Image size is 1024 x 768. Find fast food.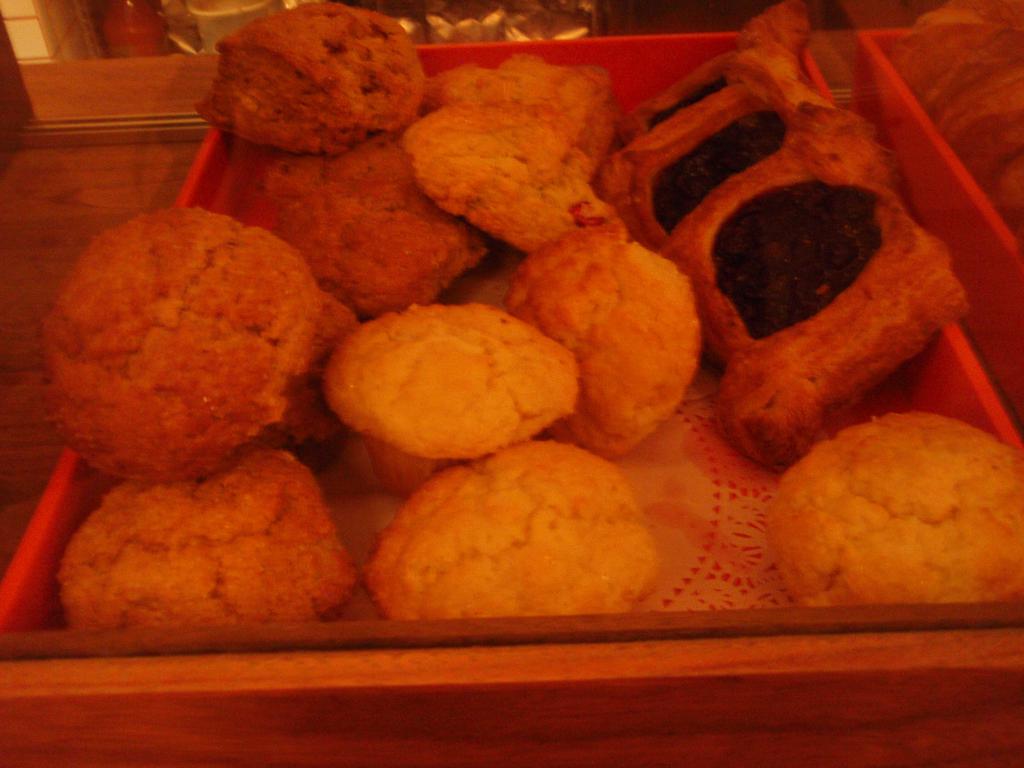
detection(500, 236, 695, 448).
